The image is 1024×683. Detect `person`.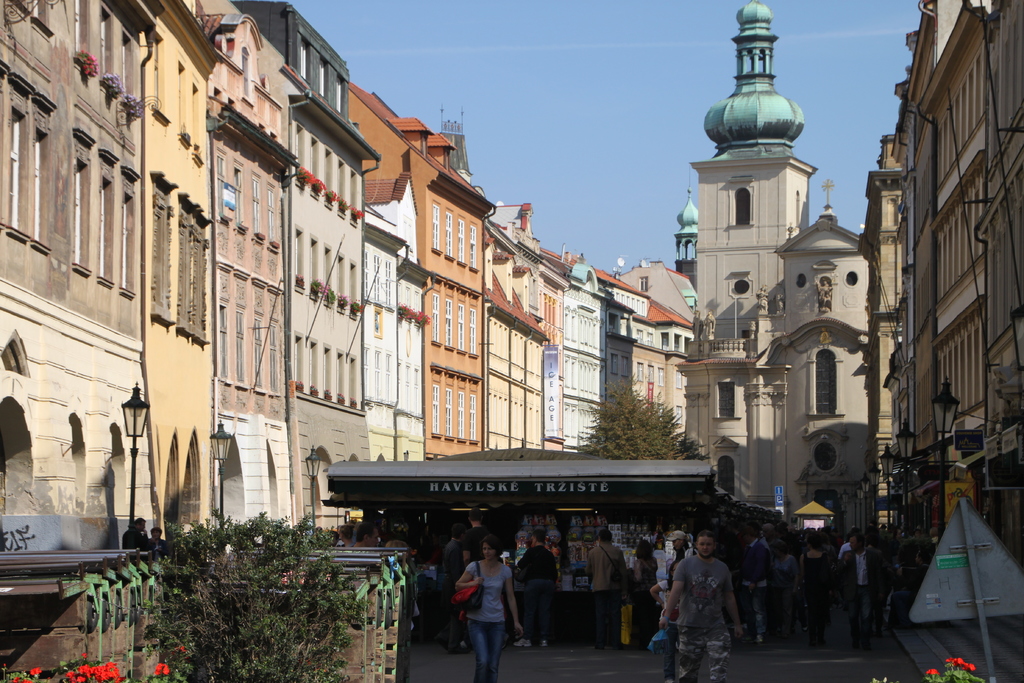
Detection: bbox=(583, 529, 633, 649).
